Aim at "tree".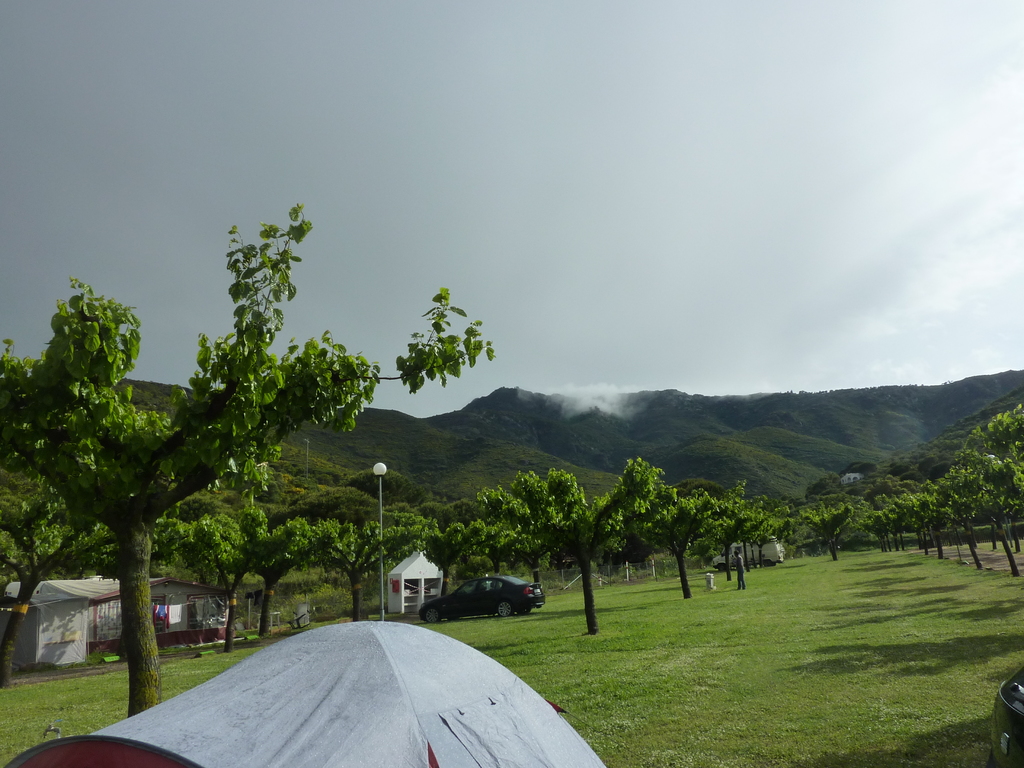
Aimed at x1=232 y1=520 x2=340 y2=631.
